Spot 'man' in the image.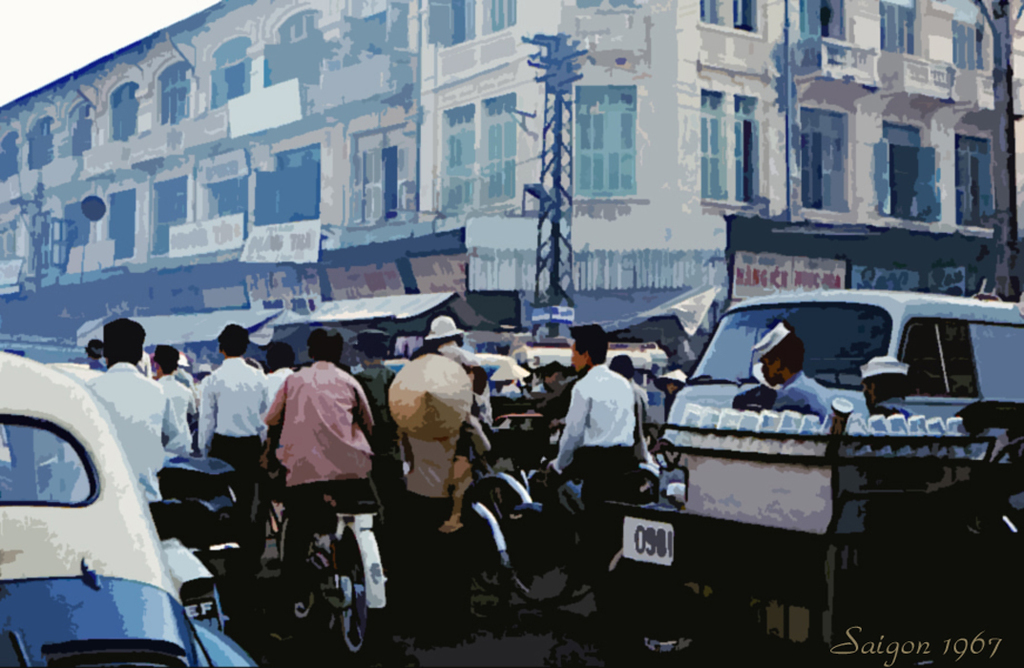
'man' found at select_region(728, 317, 829, 436).
